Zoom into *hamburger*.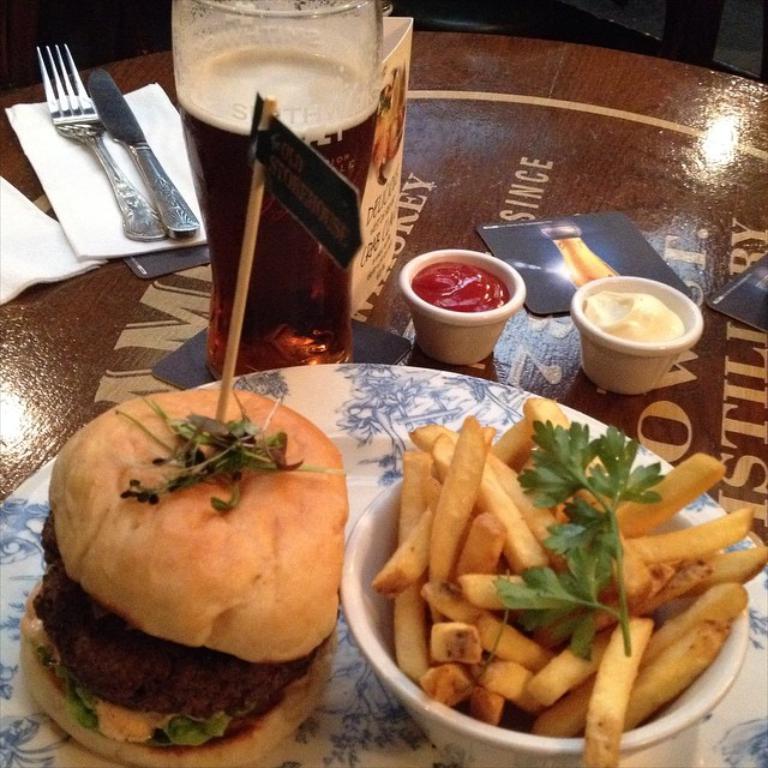
Zoom target: 20/390/347/767.
